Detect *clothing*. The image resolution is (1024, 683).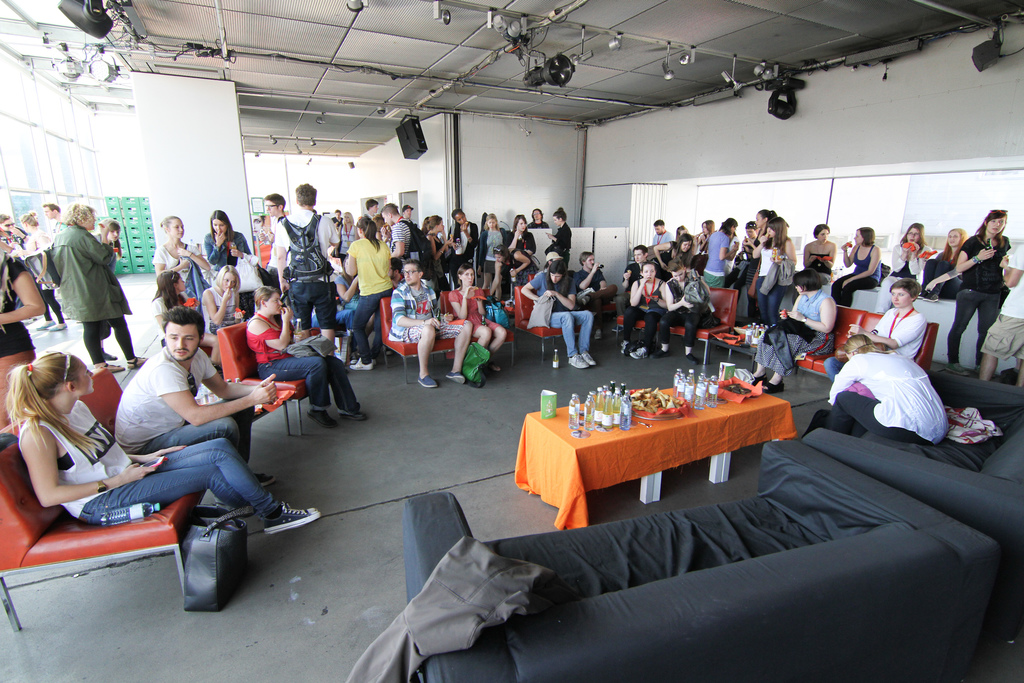
Rect(869, 304, 922, 362).
